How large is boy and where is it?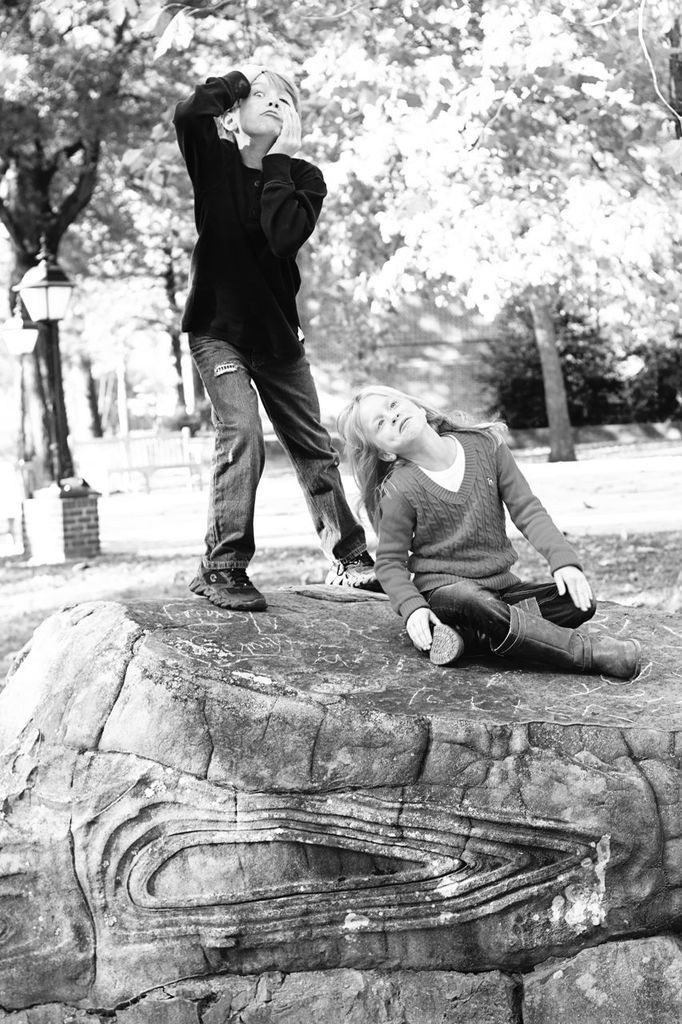
Bounding box: <region>150, 34, 375, 605</region>.
